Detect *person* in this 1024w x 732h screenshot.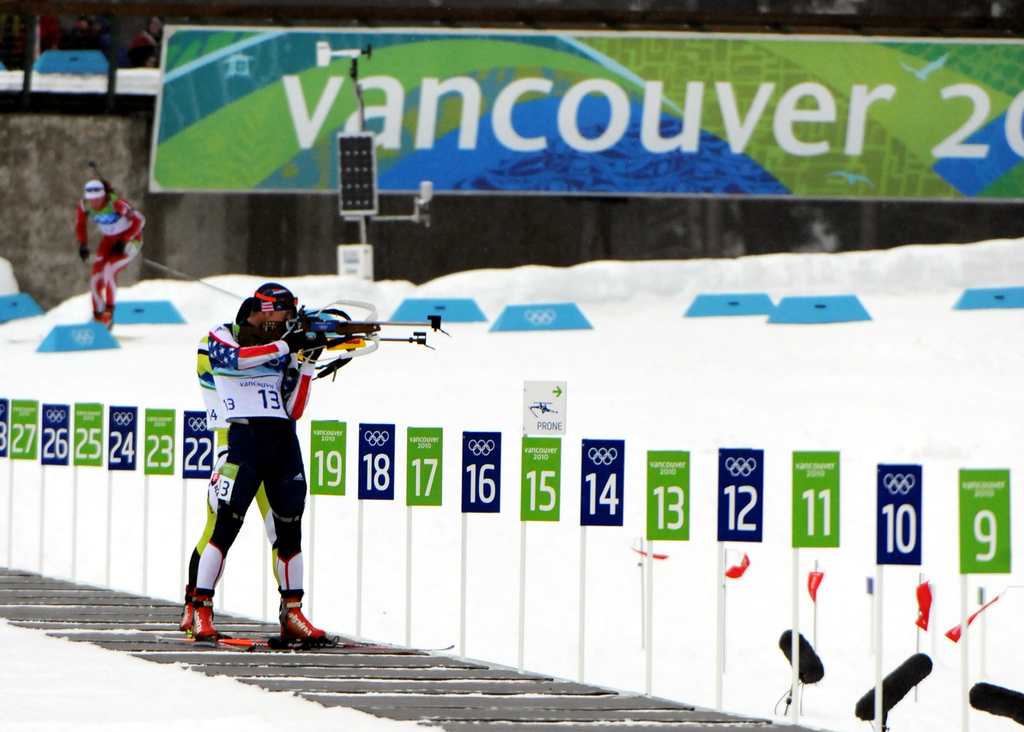
Detection: box=[65, 11, 99, 32].
